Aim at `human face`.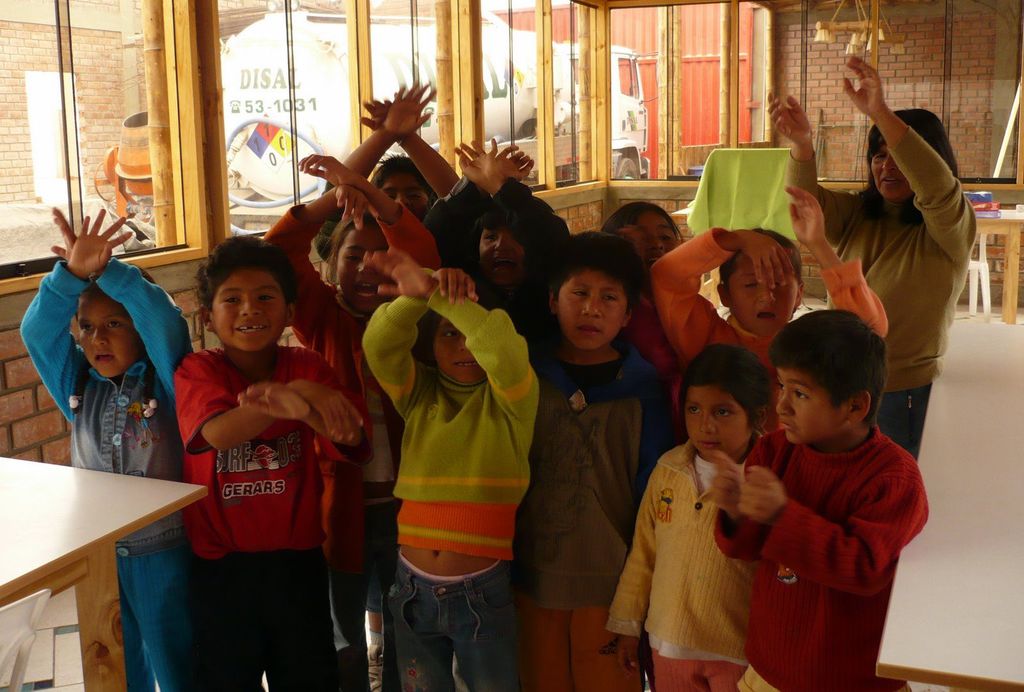
Aimed at {"left": 770, "top": 366, "right": 844, "bottom": 451}.
